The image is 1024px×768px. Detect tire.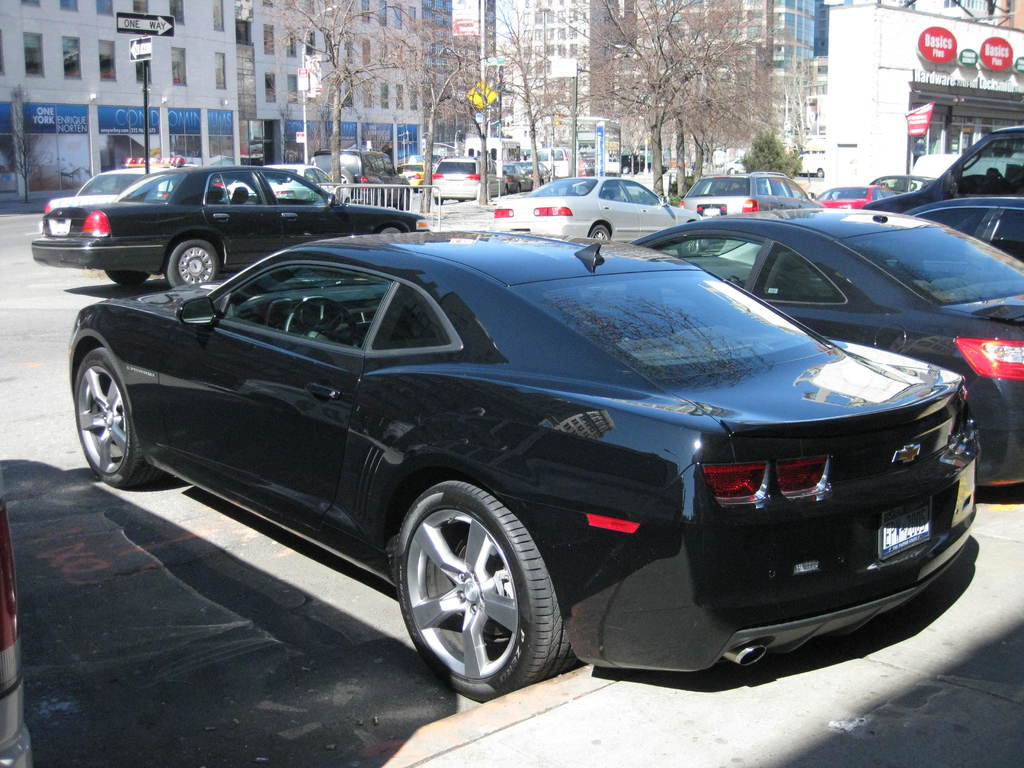
Detection: rect(389, 479, 567, 704).
